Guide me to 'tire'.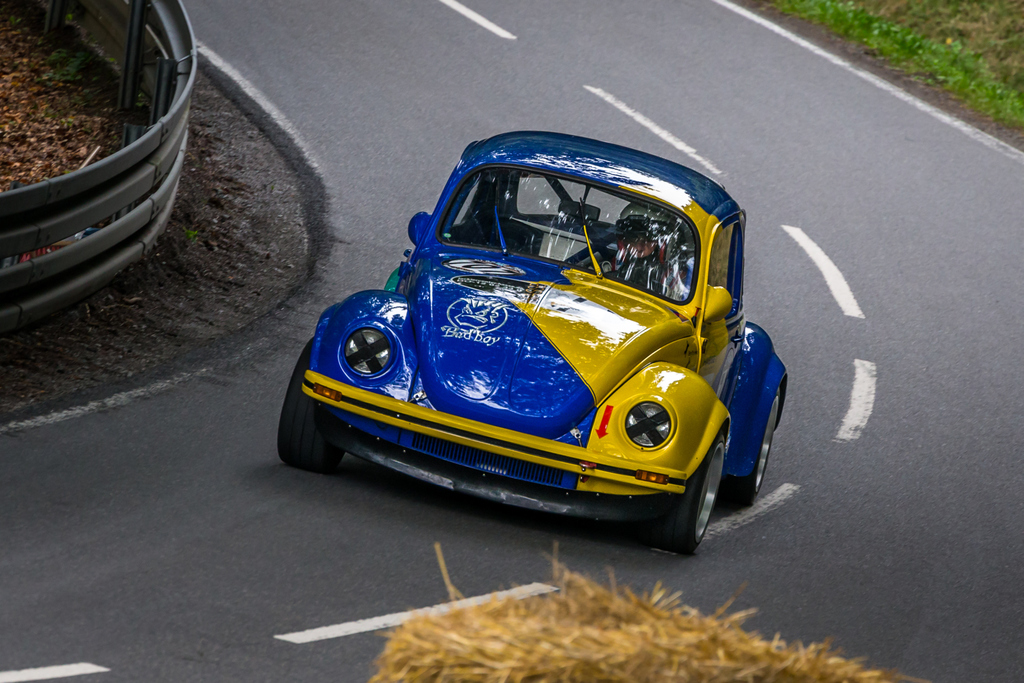
Guidance: crop(676, 434, 729, 554).
